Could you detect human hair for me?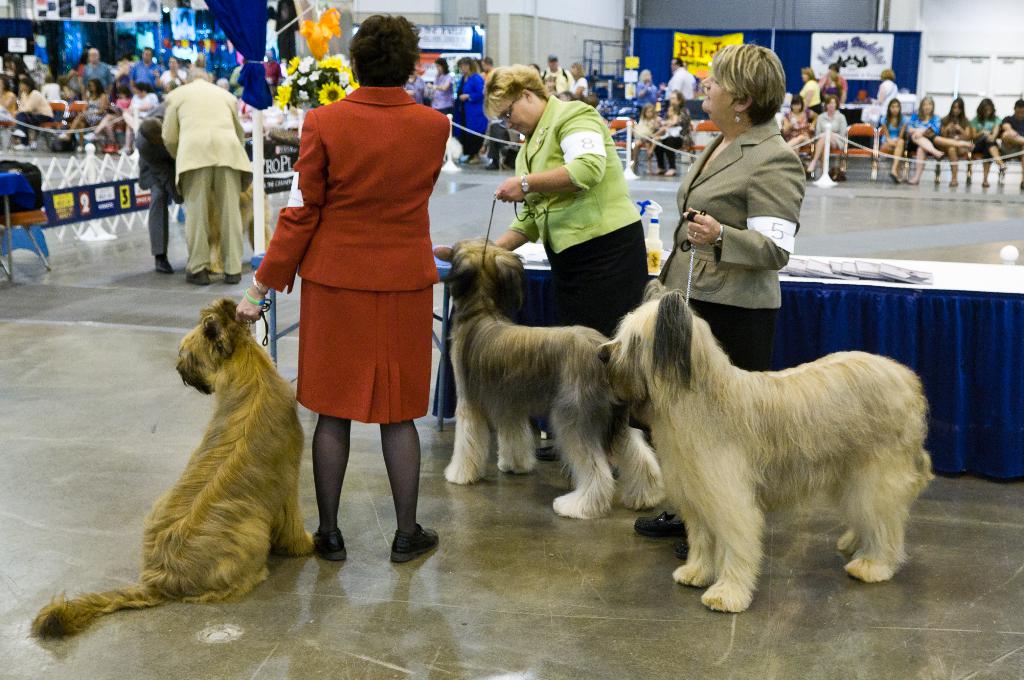
Detection result: rect(480, 61, 552, 121).
